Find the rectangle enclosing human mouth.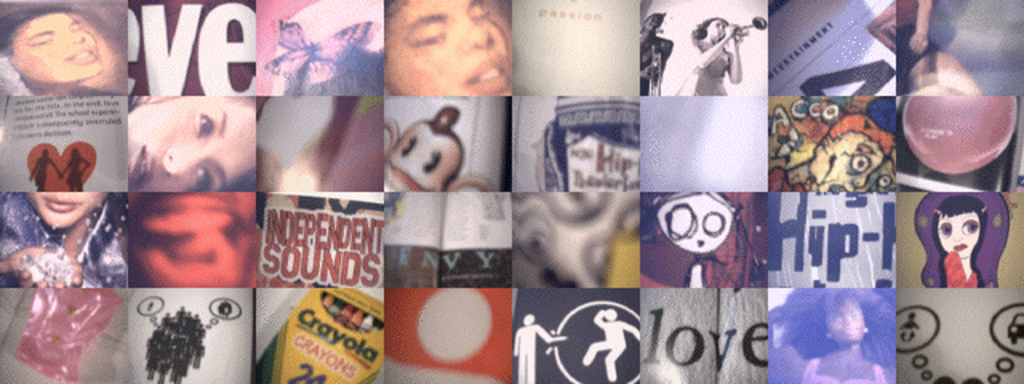
{"x1": 128, "y1": 146, "x2": 150, "y2": 194}.
